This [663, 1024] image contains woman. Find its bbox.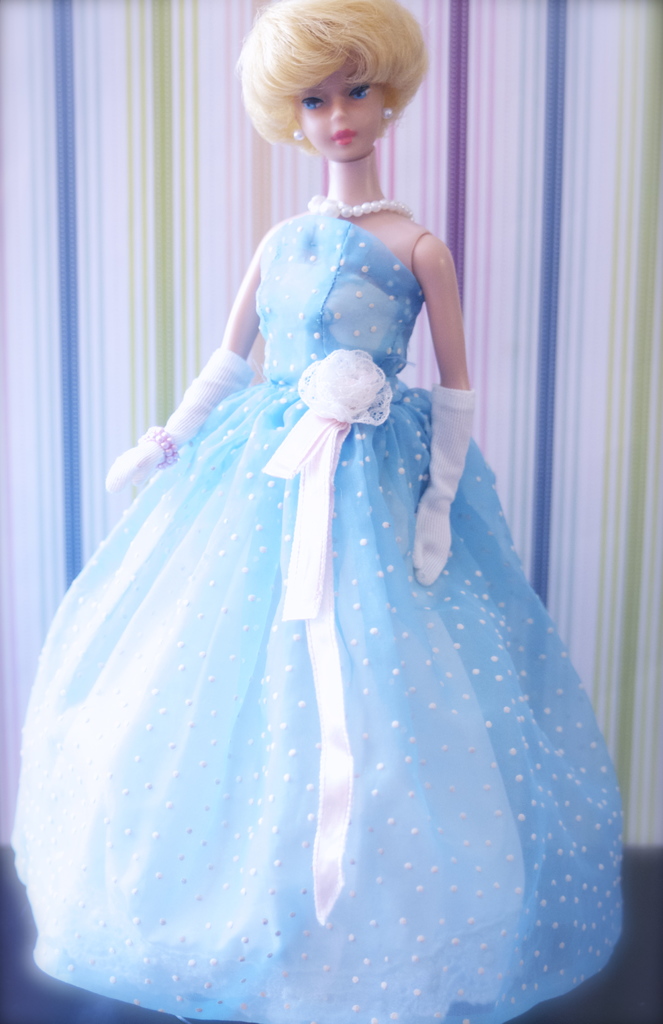
bbox=[35, 0, 596, 1001].
